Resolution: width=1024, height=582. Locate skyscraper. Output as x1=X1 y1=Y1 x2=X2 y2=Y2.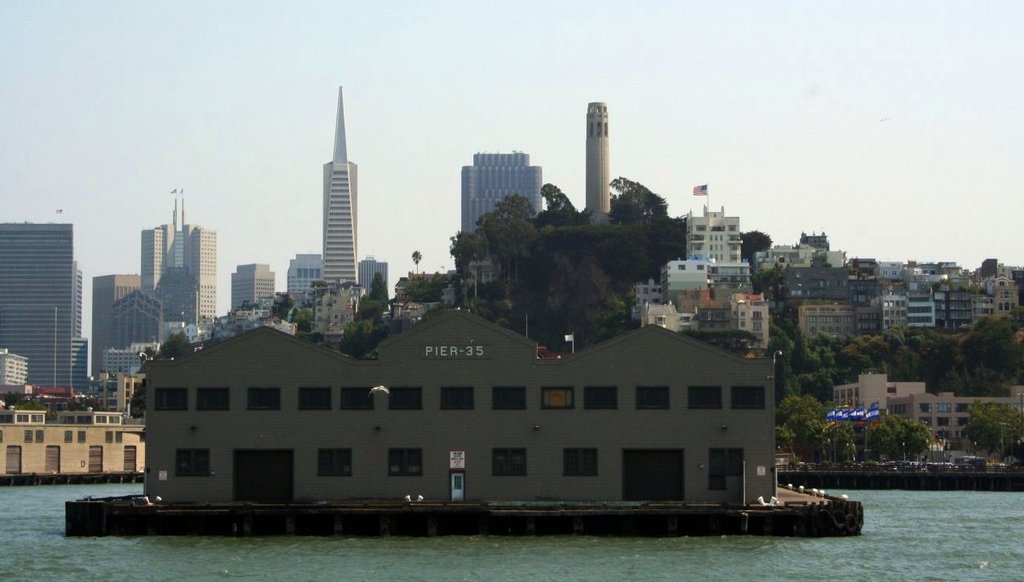
x1=143 y1=192 x2=216 y2=327.
